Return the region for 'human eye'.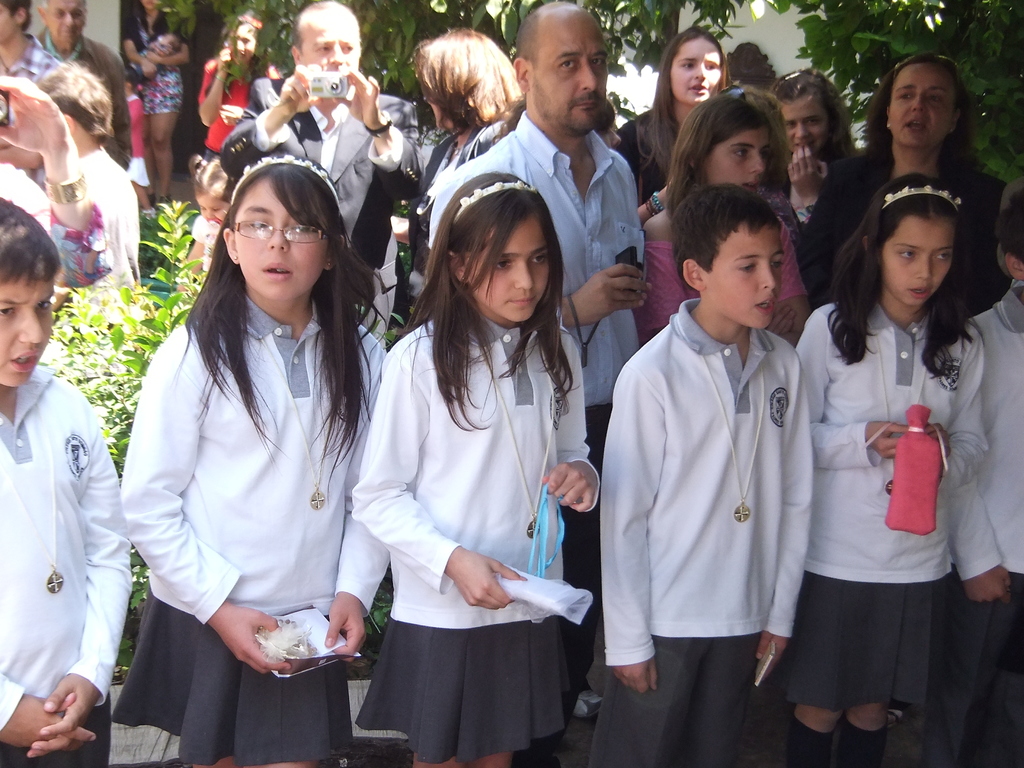
Rect(315, 44, 331, 52).
